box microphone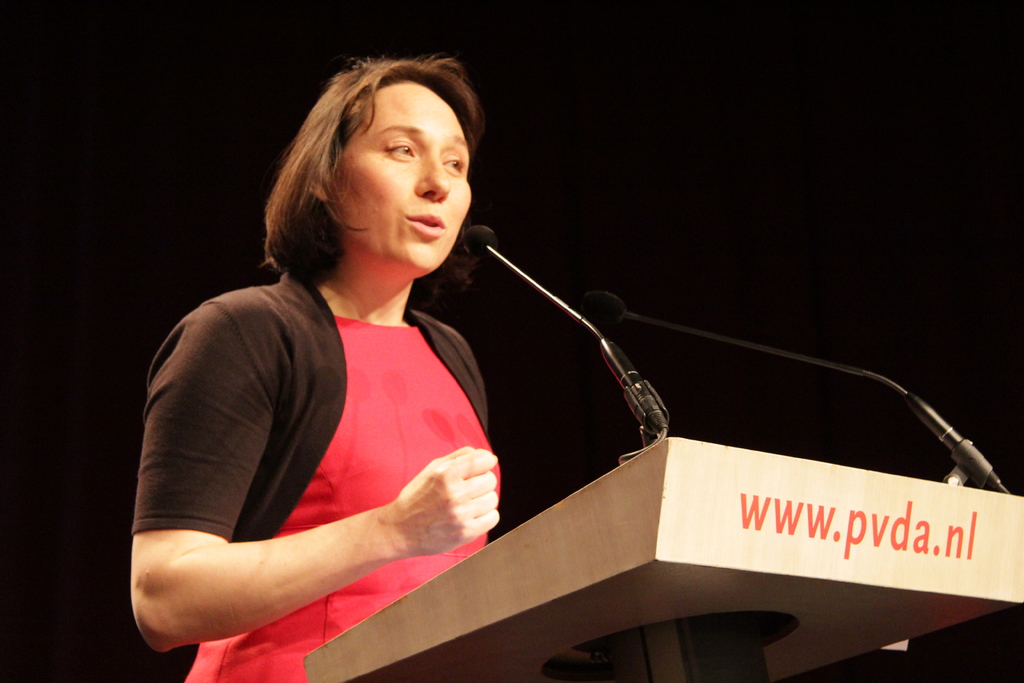
{"left": 461, "top": 222, "right": 668, "bottom": 432}
